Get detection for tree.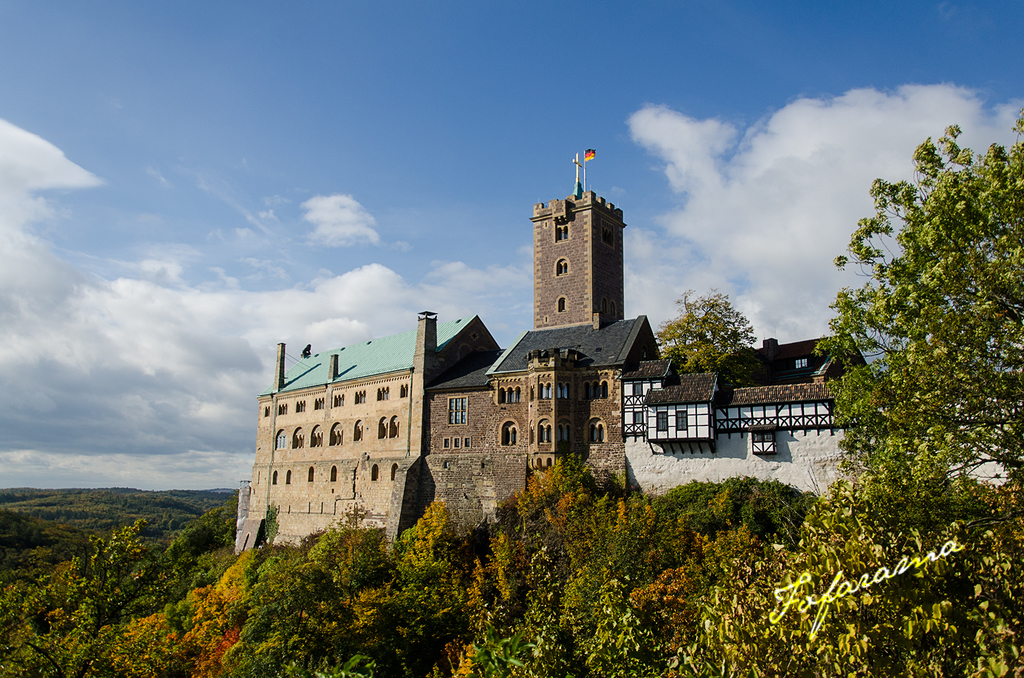
Detection: rect(82, 606, 188, 677).
